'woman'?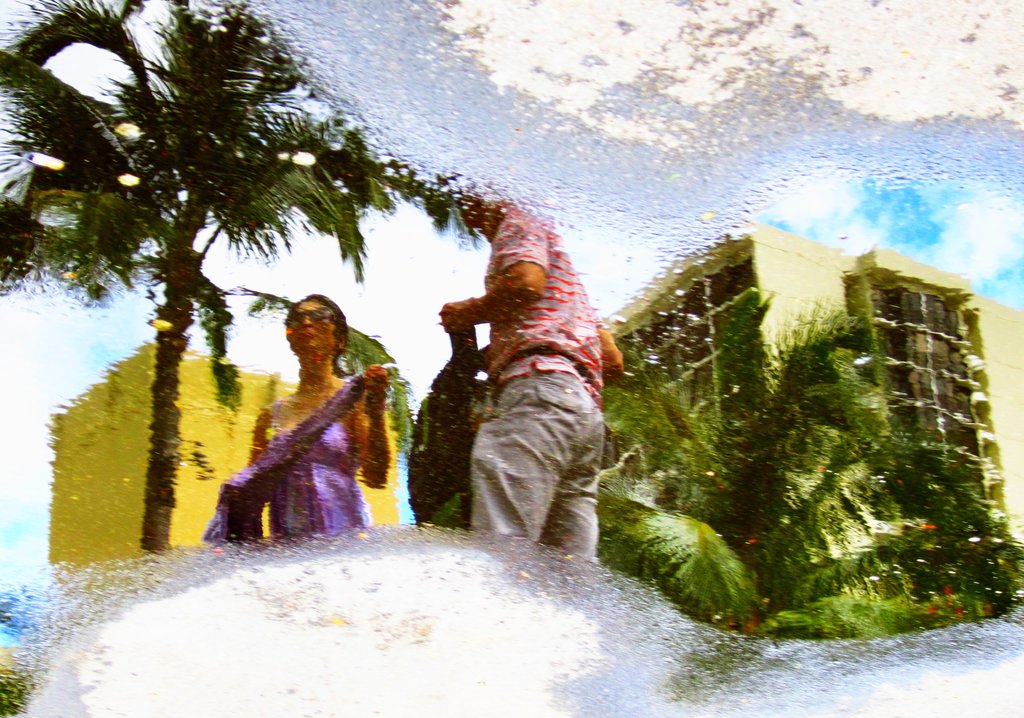
213, 311, 399, 551
